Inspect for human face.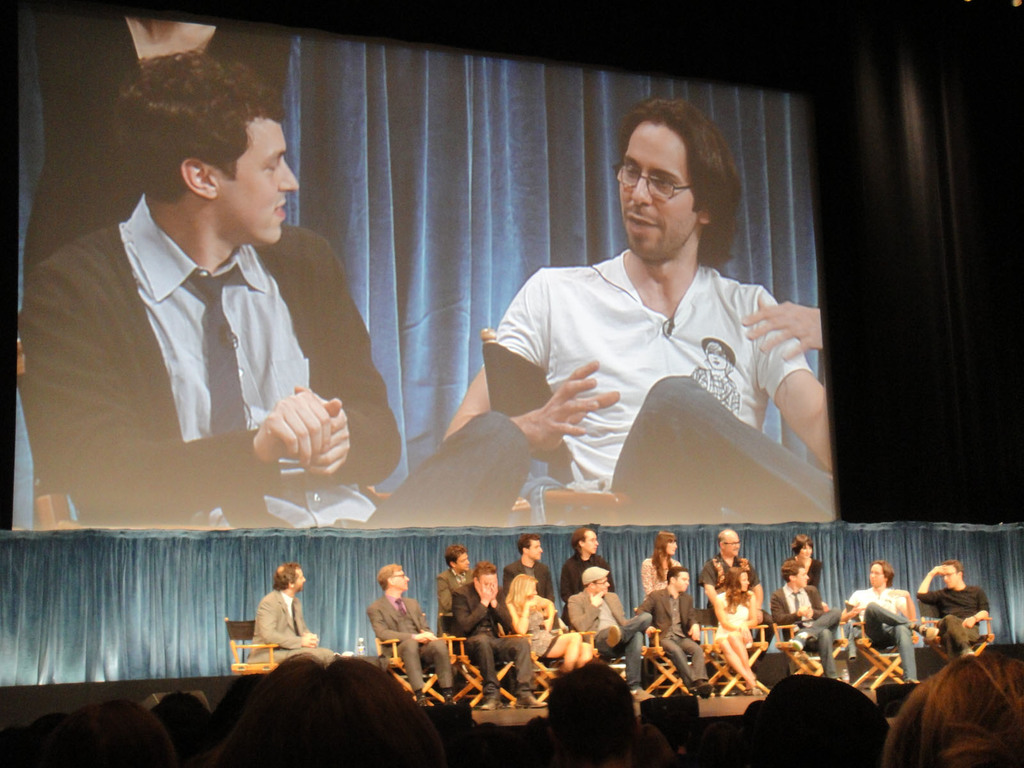
Inspection: BBox(295, 568, 310, 593).
